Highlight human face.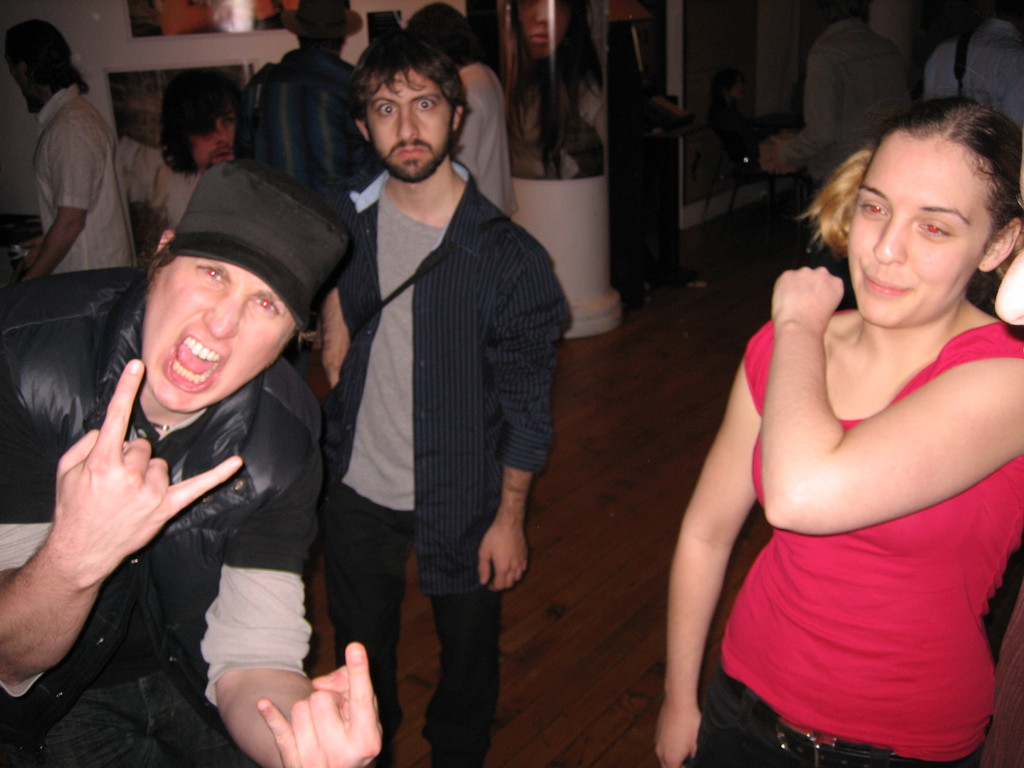
Highlighted region: x1=147, y1=258, x2=297, y2=415.
